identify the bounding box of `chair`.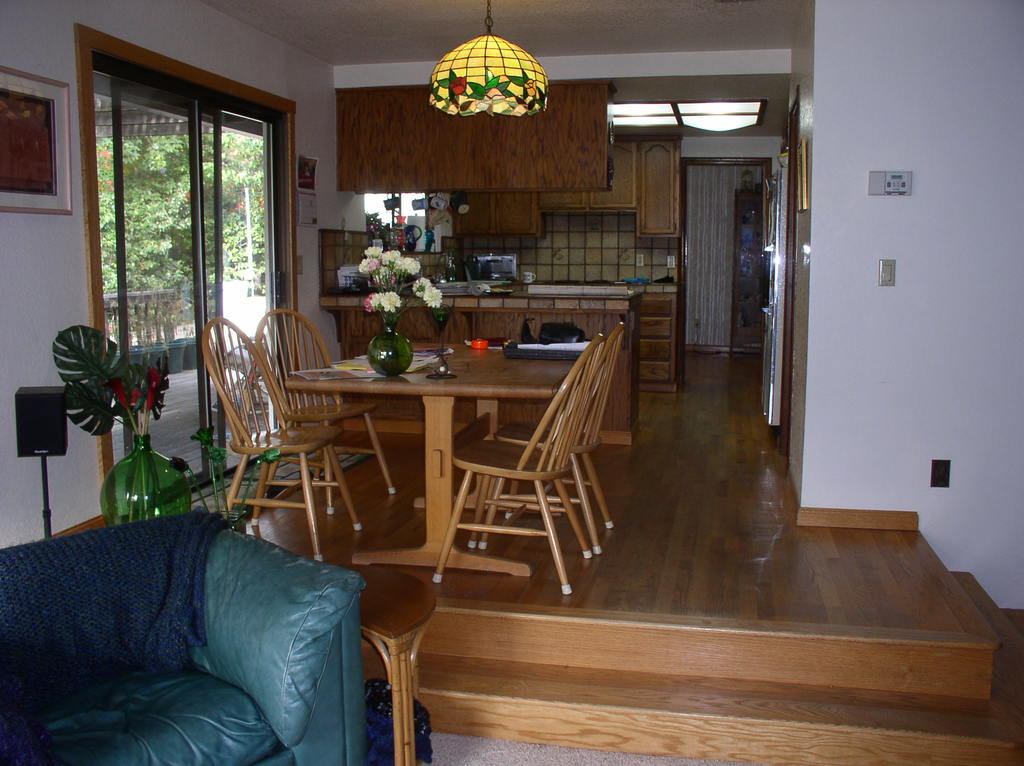
248:308:397:515.
